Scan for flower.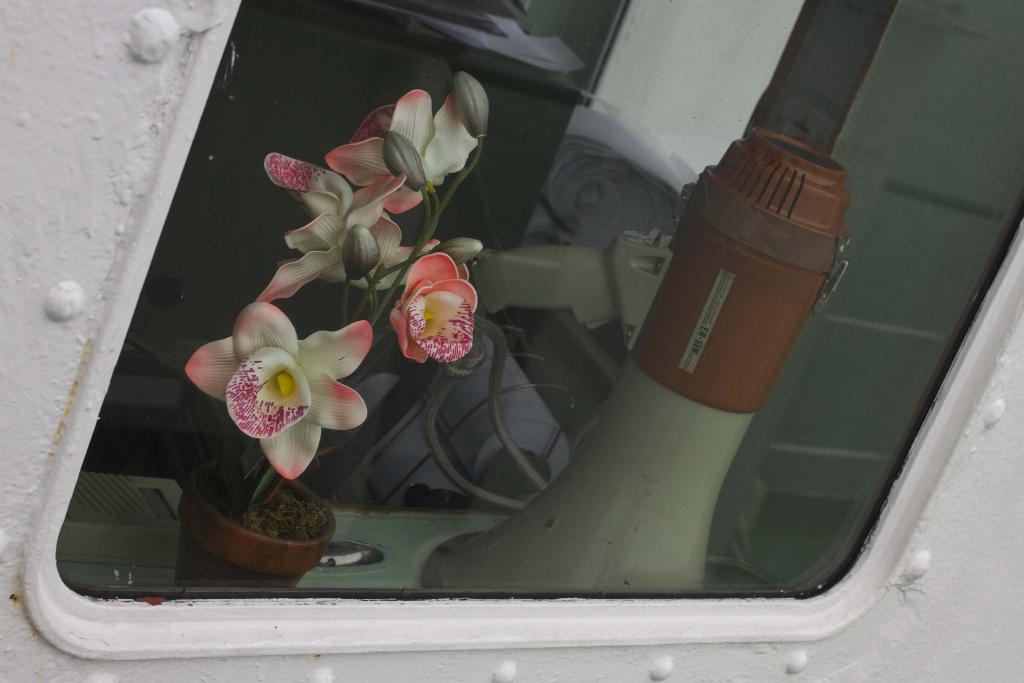
Scan result: <box>384,253,477,366</box>.
